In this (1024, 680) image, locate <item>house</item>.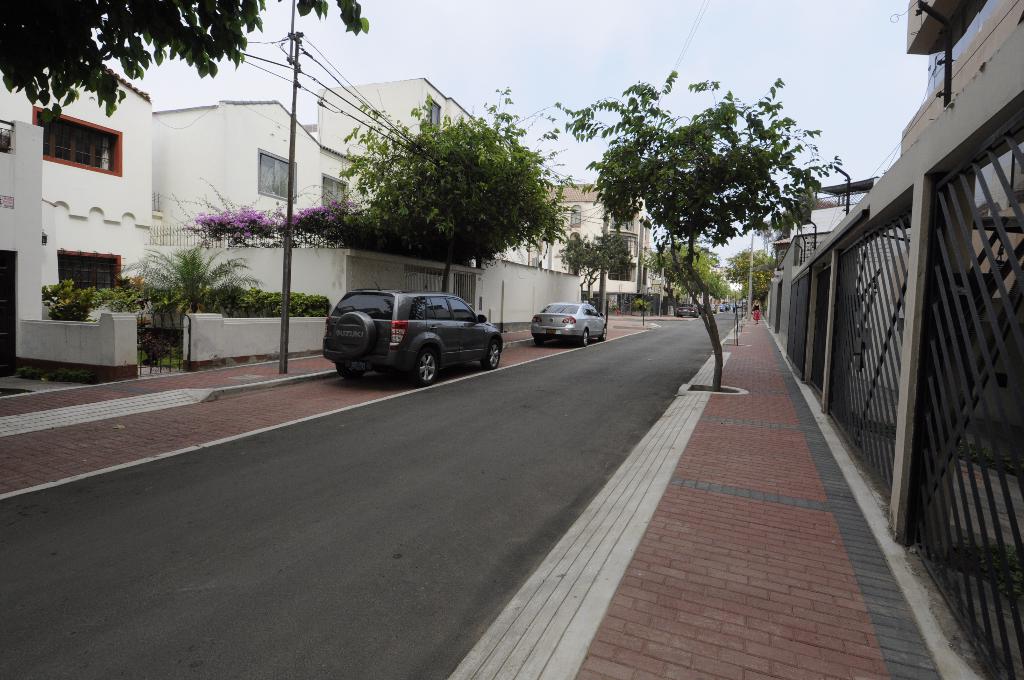
Bounding box: BBox(323, 75, 586, 320).
